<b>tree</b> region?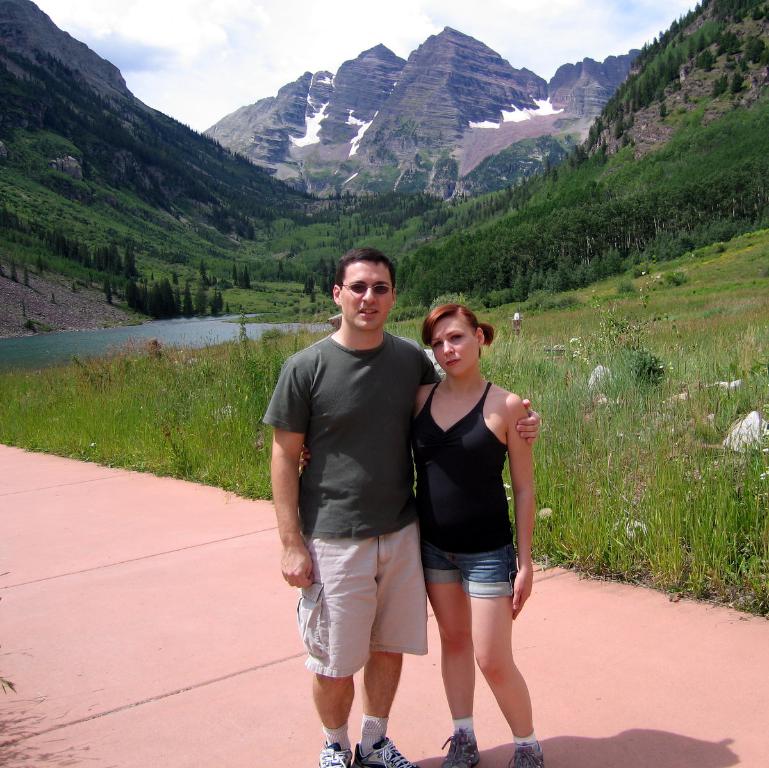
bbox=[179, 287, 193, 316]
